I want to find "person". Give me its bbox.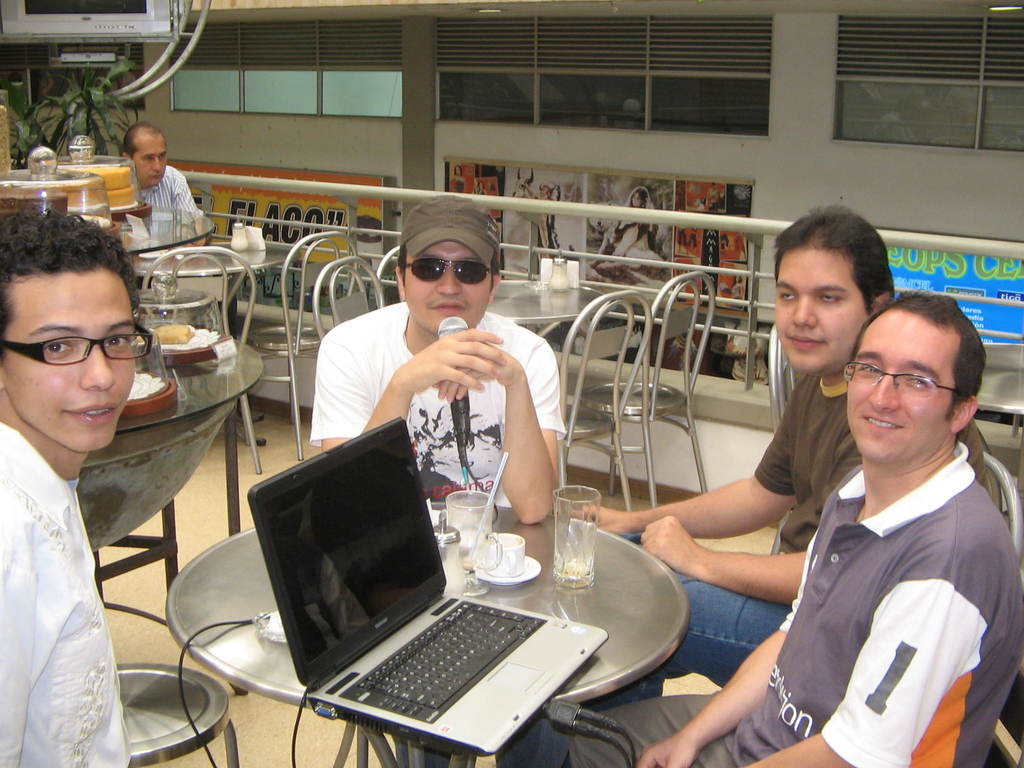
[705,183,723,214].
